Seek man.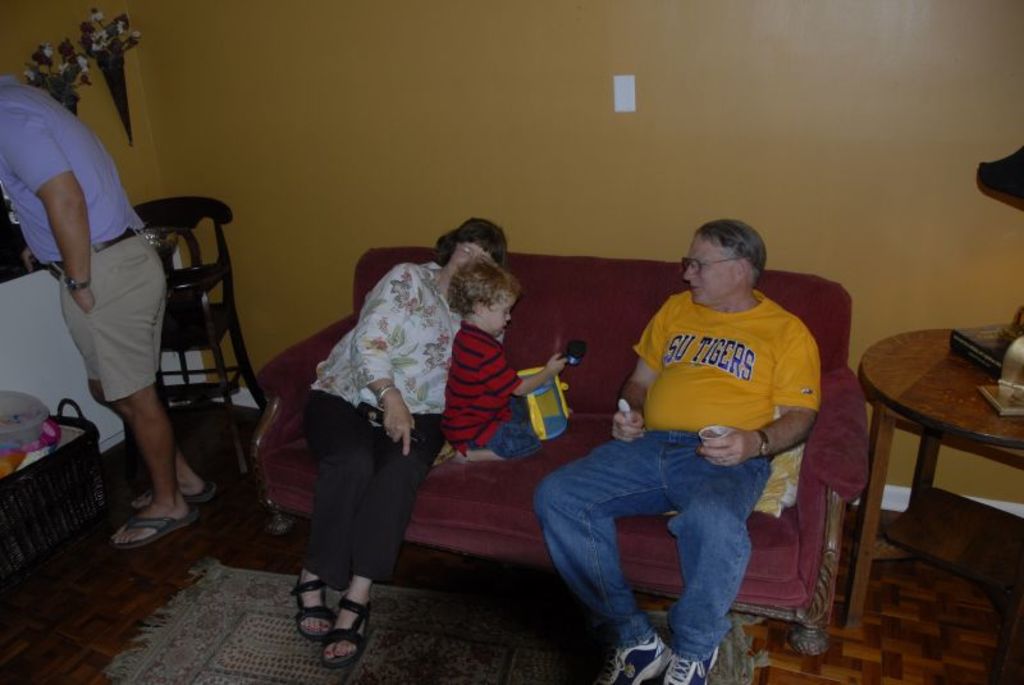
<region>529, 220, 838, 668</region>.
